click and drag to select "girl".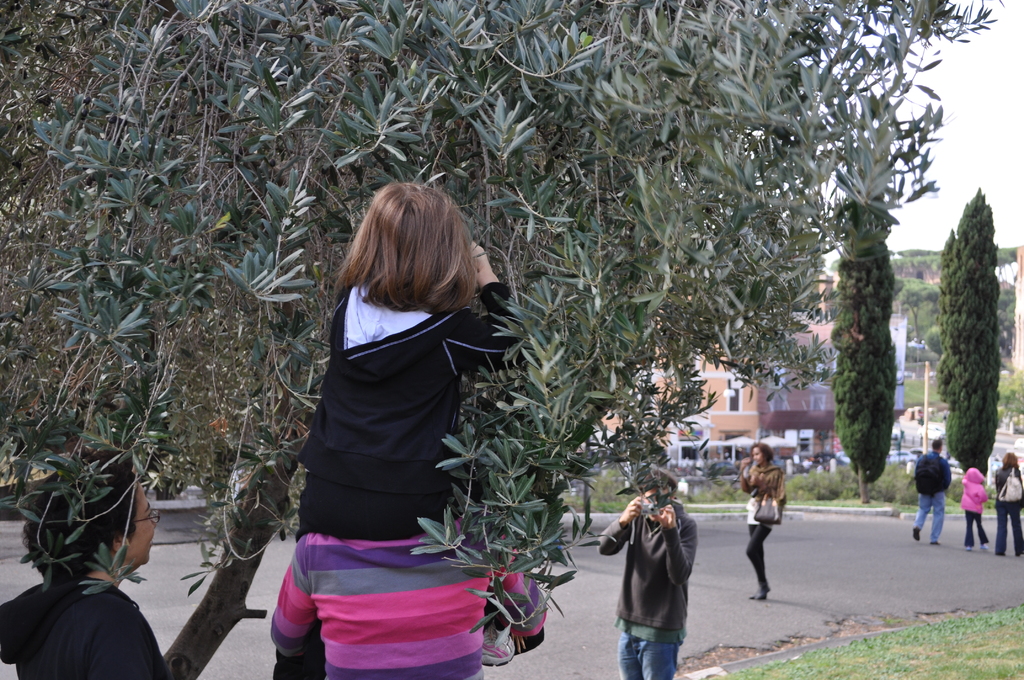
Selection: Rect(0, 441, 163, 679).
